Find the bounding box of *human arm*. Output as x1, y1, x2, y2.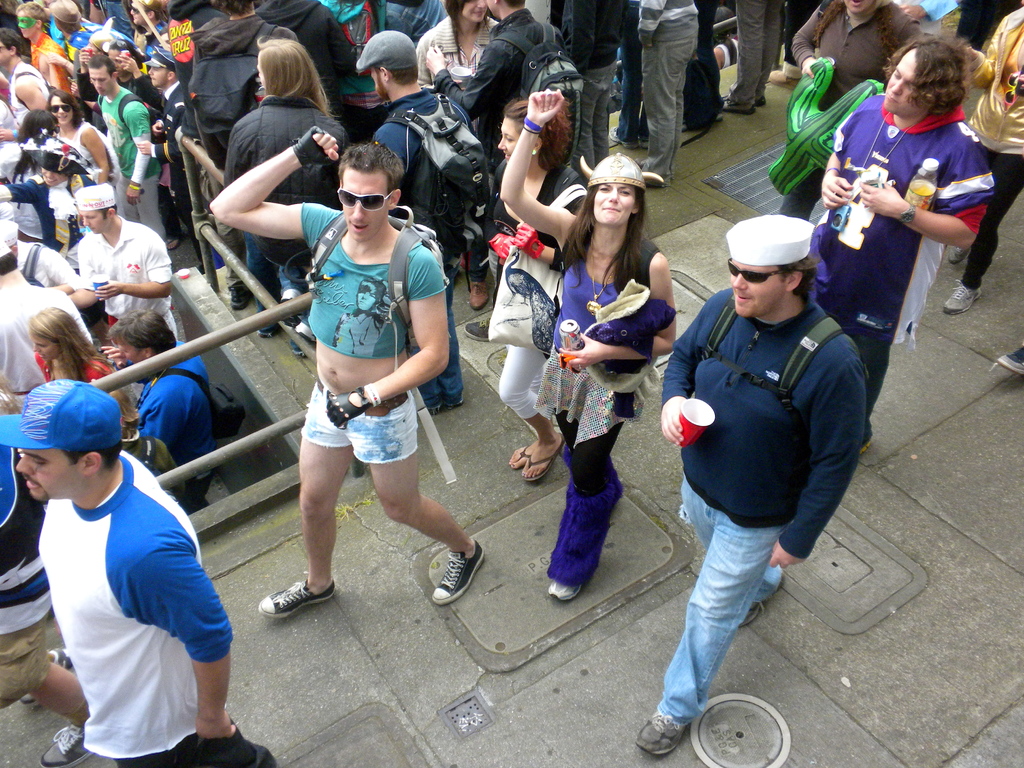
787, 3, 832, 83.
